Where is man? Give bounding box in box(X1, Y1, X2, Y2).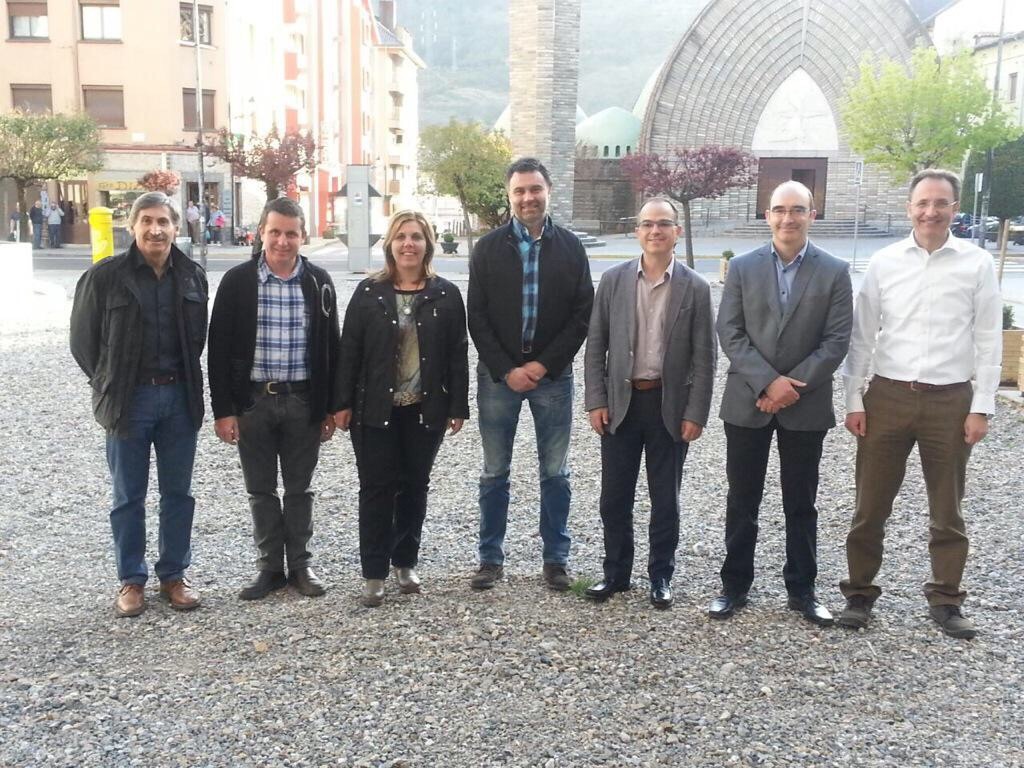
box(67, 190, 214, 614).
